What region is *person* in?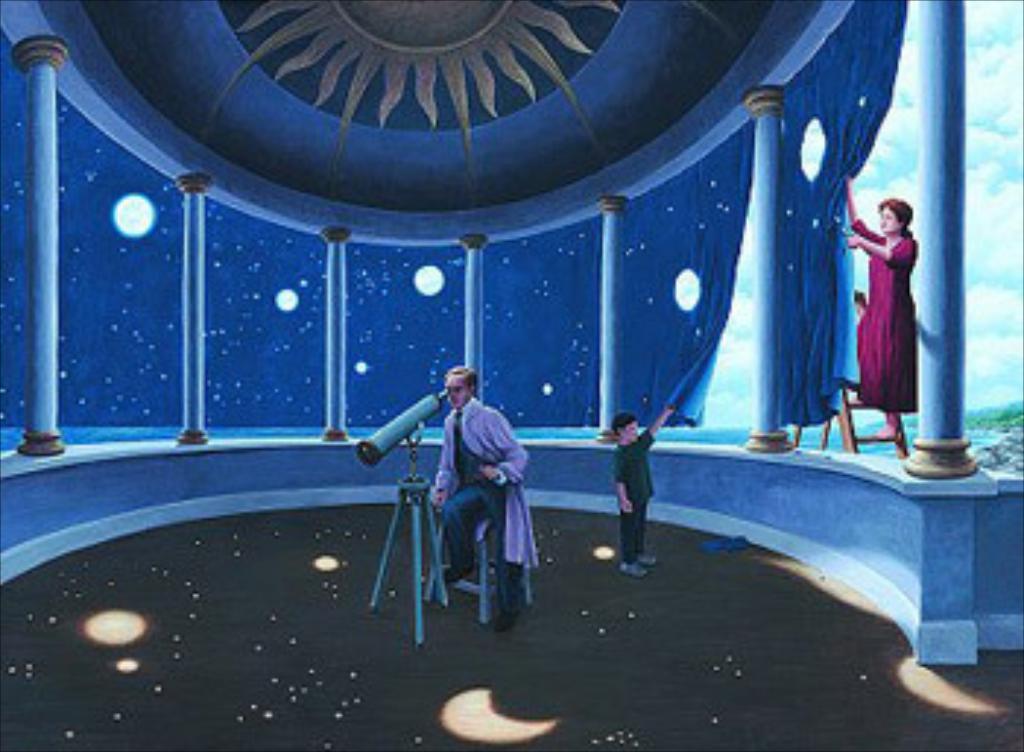
<bbox>433, 366, 521, 626</bbox>.
